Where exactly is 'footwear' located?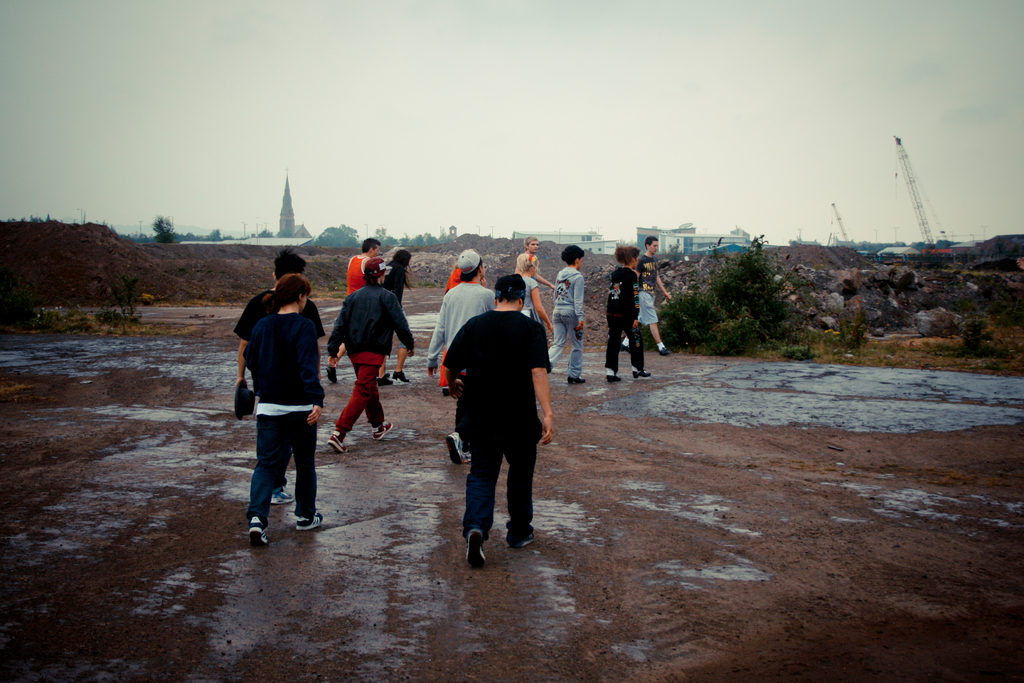
Its bounding box is x1=607, y1=376, x2=619, y2=381.
